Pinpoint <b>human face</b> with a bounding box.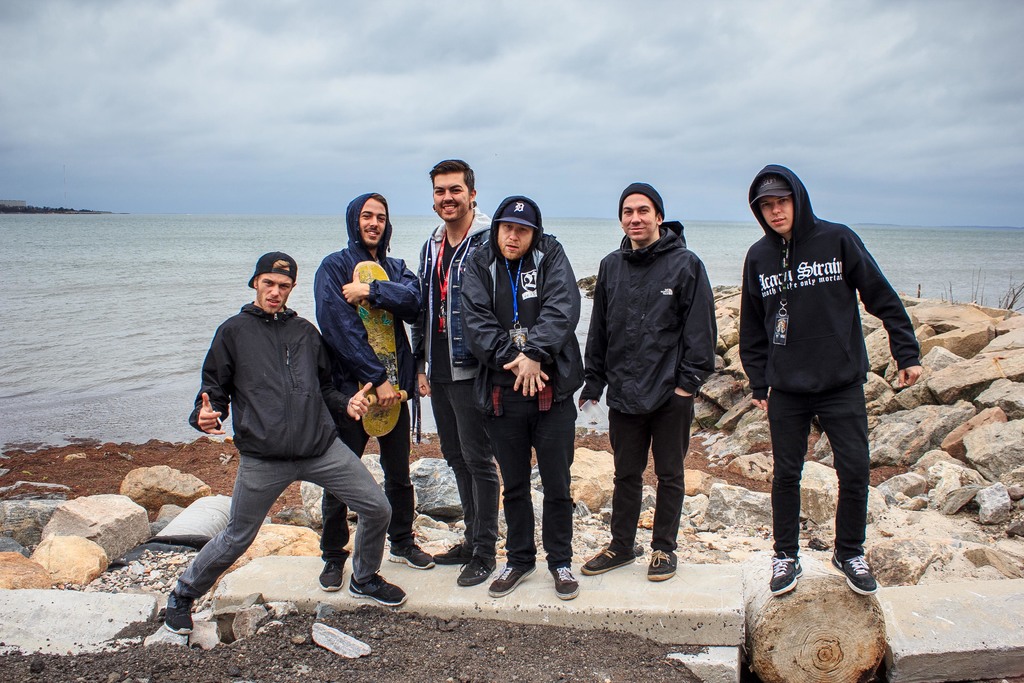
bbox=[430, 170, 472, 220].
